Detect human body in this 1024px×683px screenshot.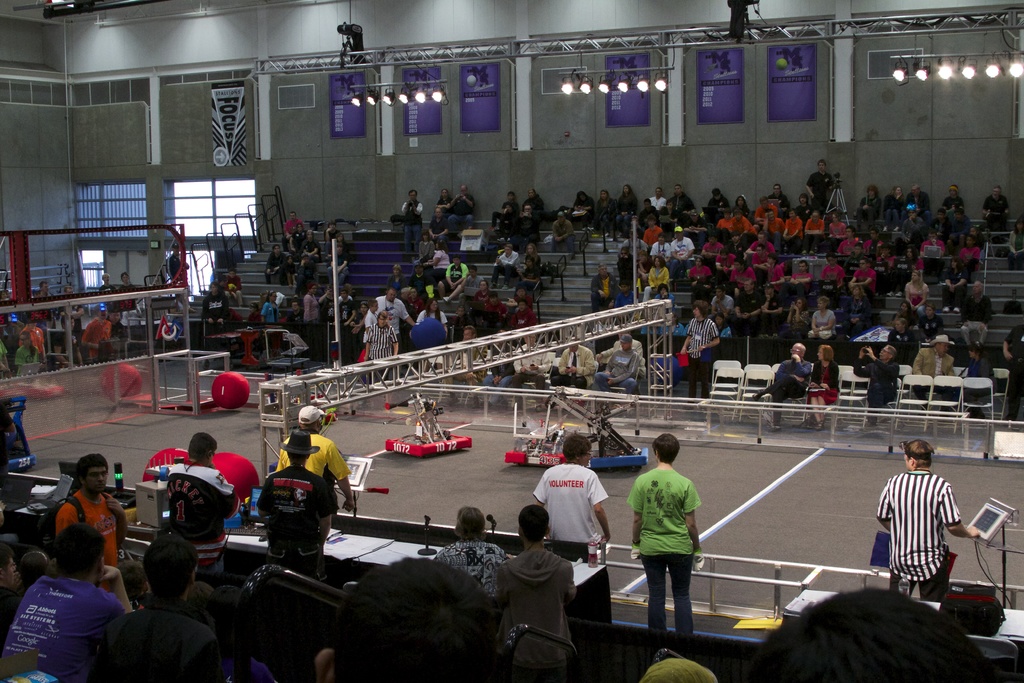
Detection: x1=824, y1=208, x2=845, y2=251.
